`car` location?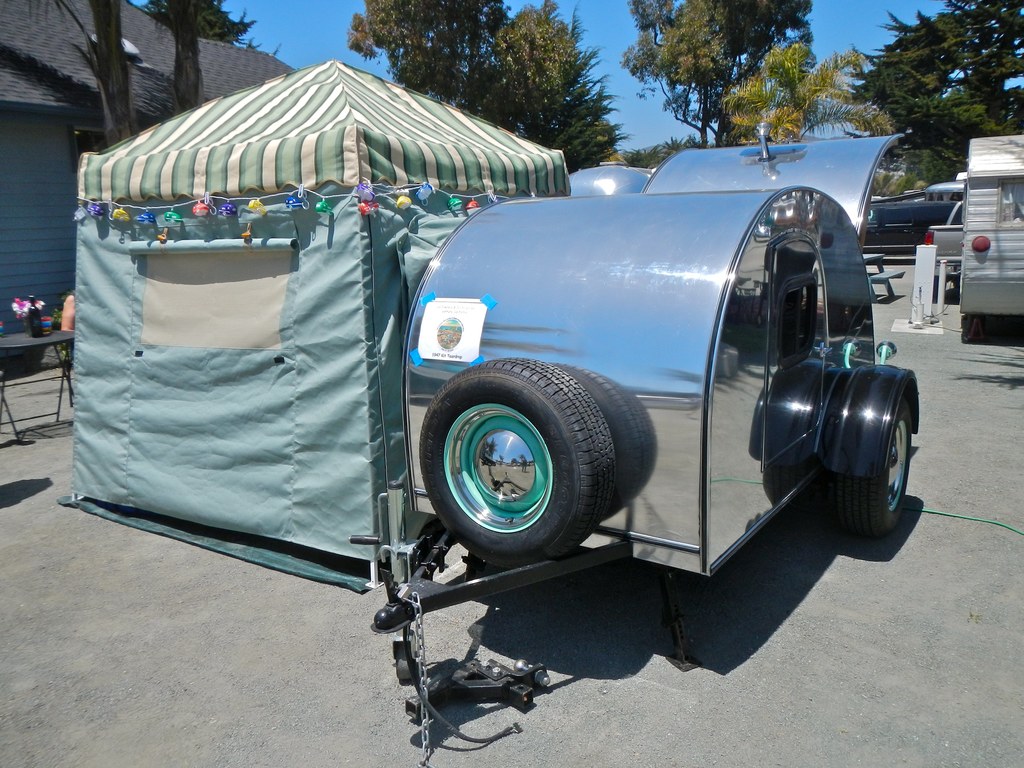
[922,194,970,278]
